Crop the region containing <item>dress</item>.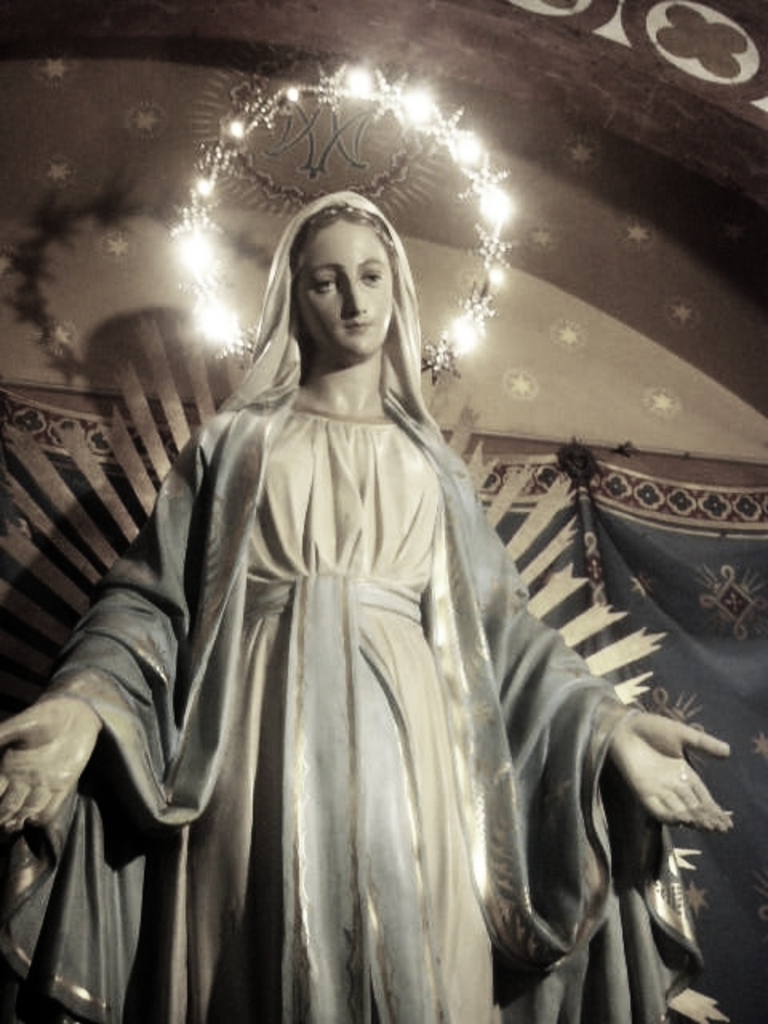
Crop region: x1=152 y1=403 x2=501 y2=1022.
